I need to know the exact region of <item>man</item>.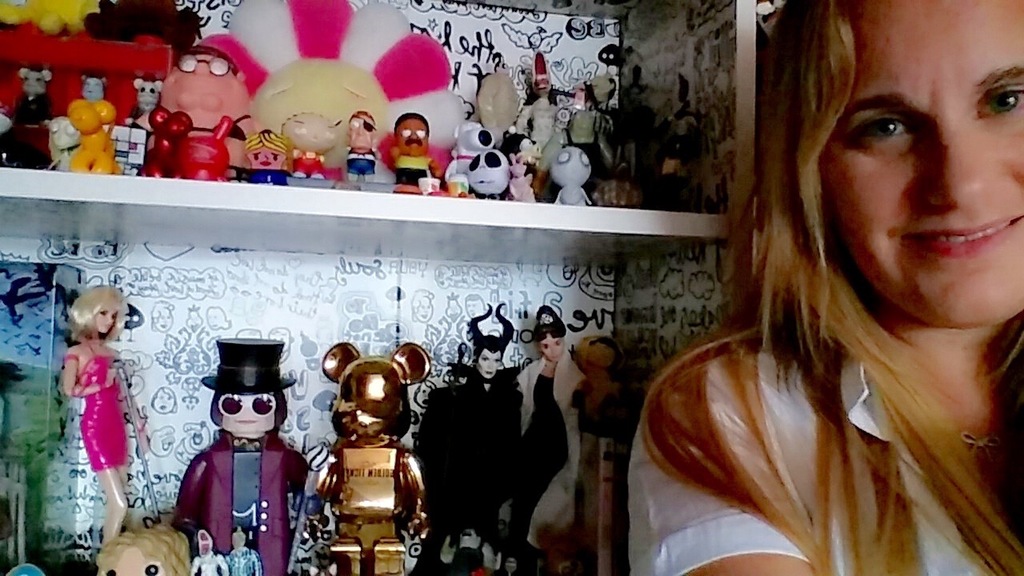
Region: (left=393, top=110, right=433, bottom=194).
